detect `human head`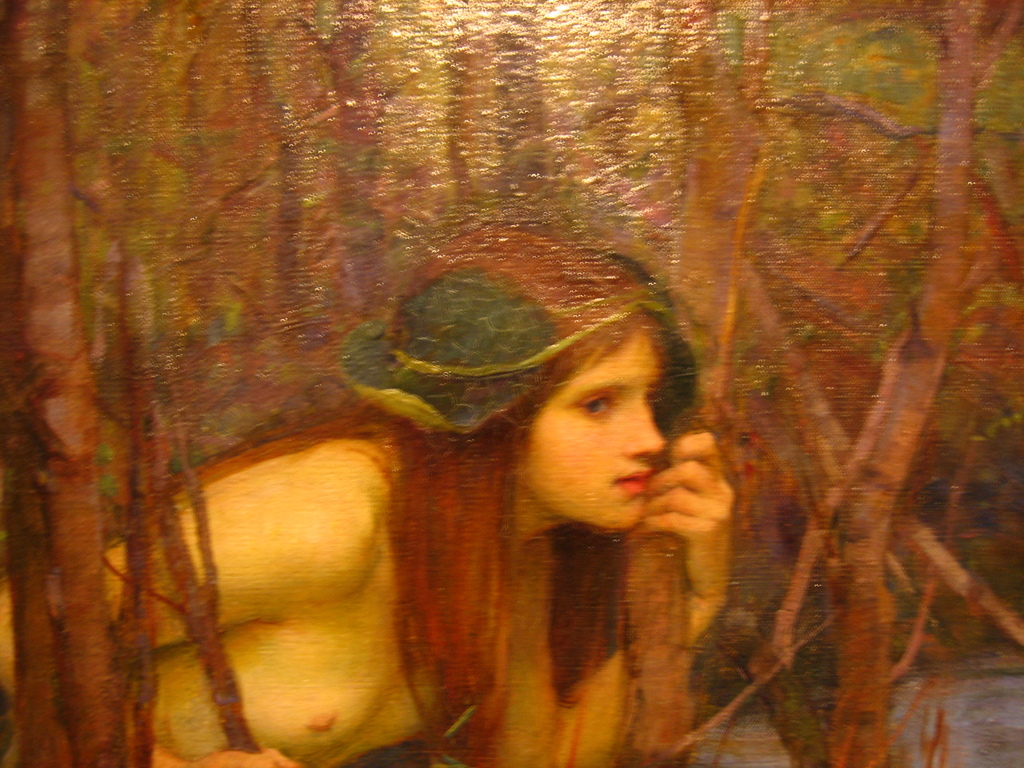
left=378, top=242, right=712, bottom=566
